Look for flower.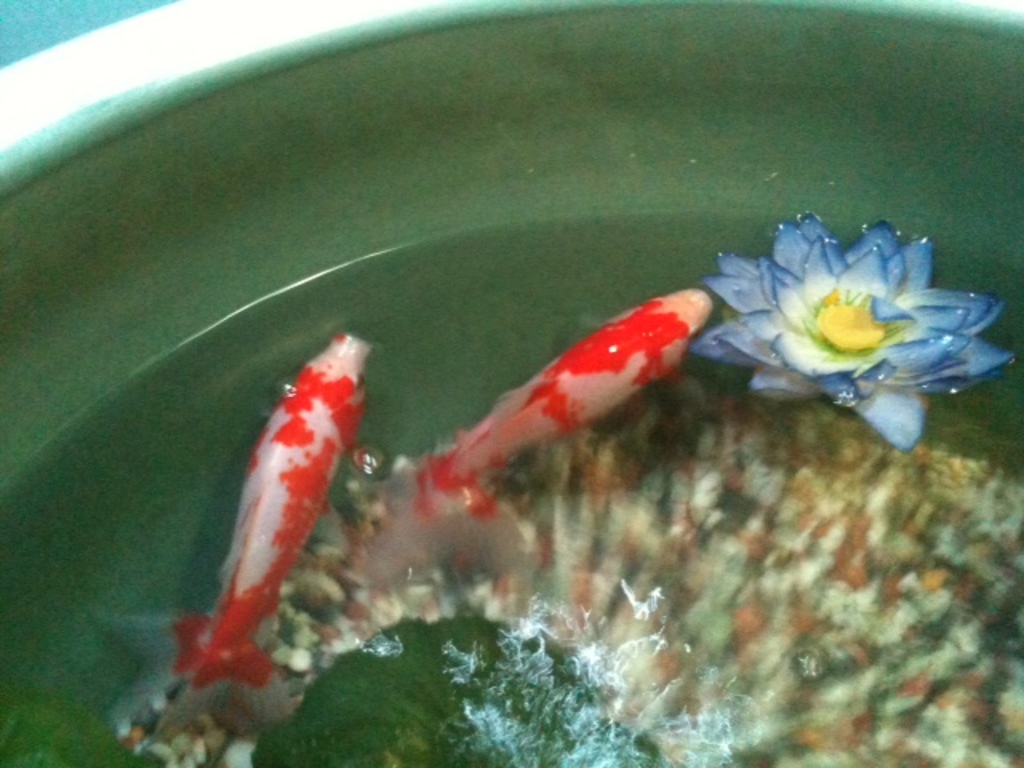
Found: (688,197,1005,434).
